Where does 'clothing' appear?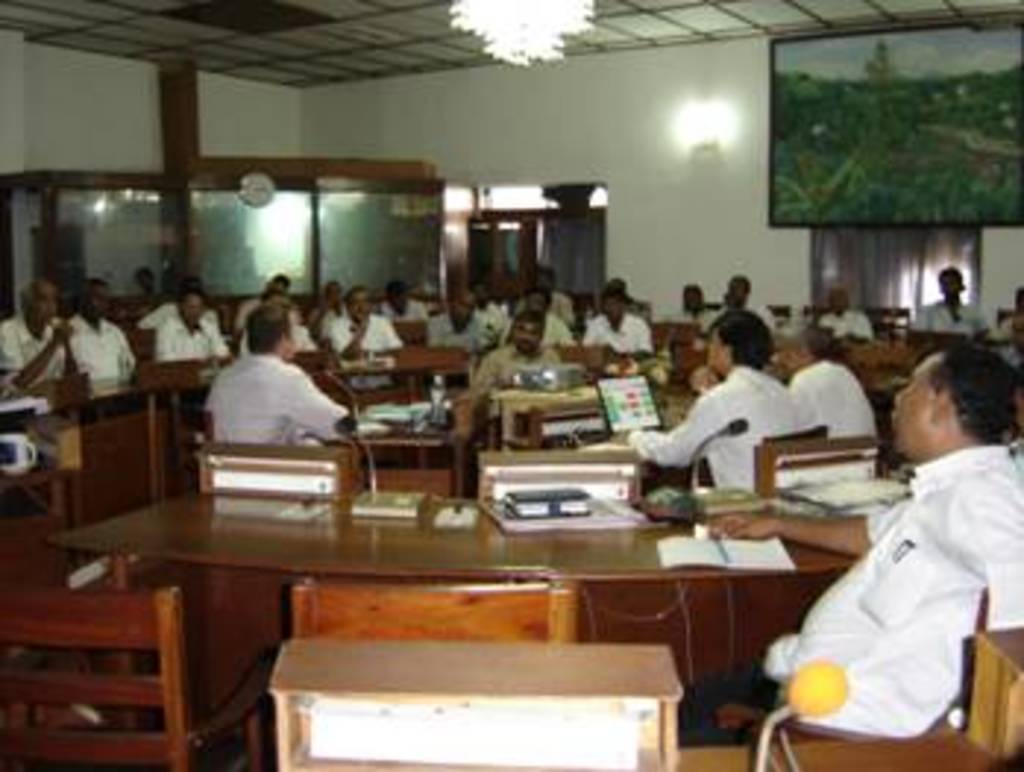
Appears at (x1=910, y1=288, x2=992, y2=349).
